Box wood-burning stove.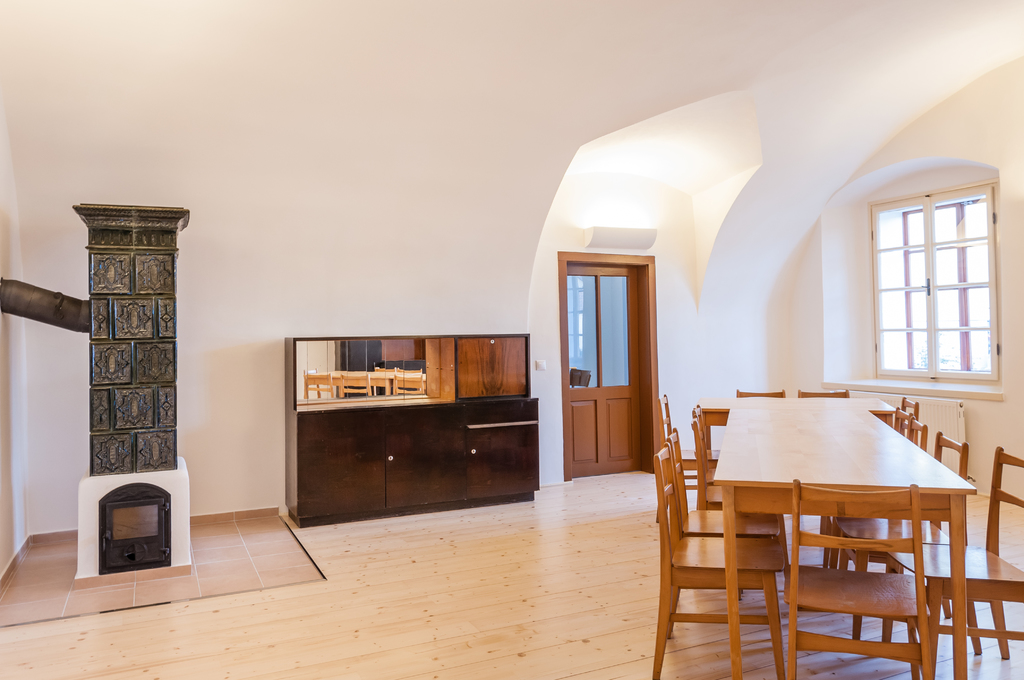
left=97, top=482, right=171, bottom=574.
